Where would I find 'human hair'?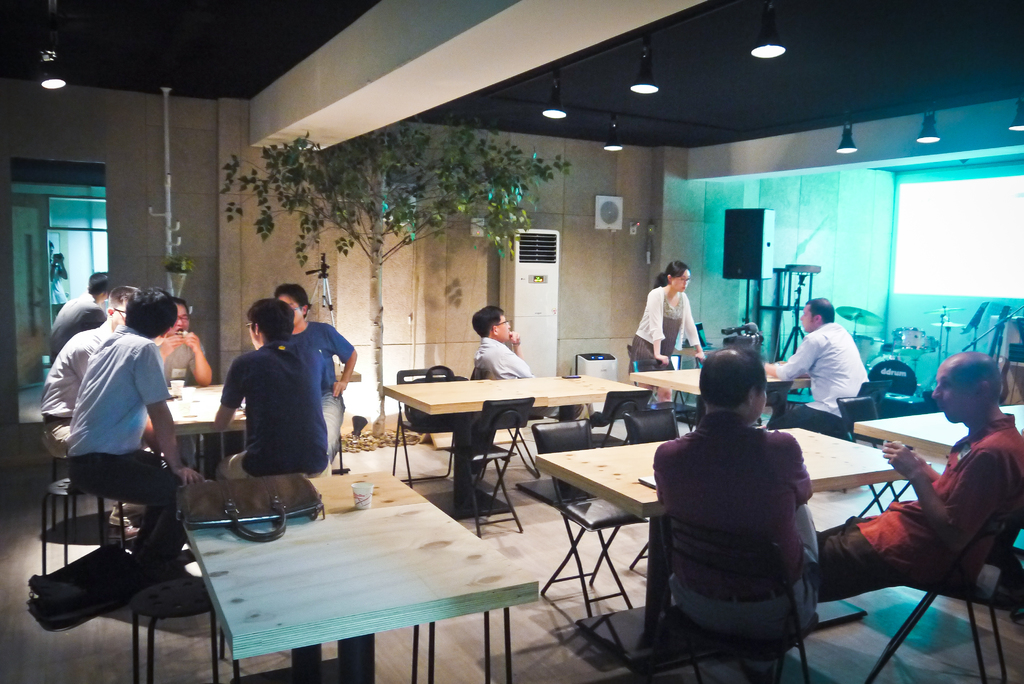
At bbox=[707, 347, 771, 428].
